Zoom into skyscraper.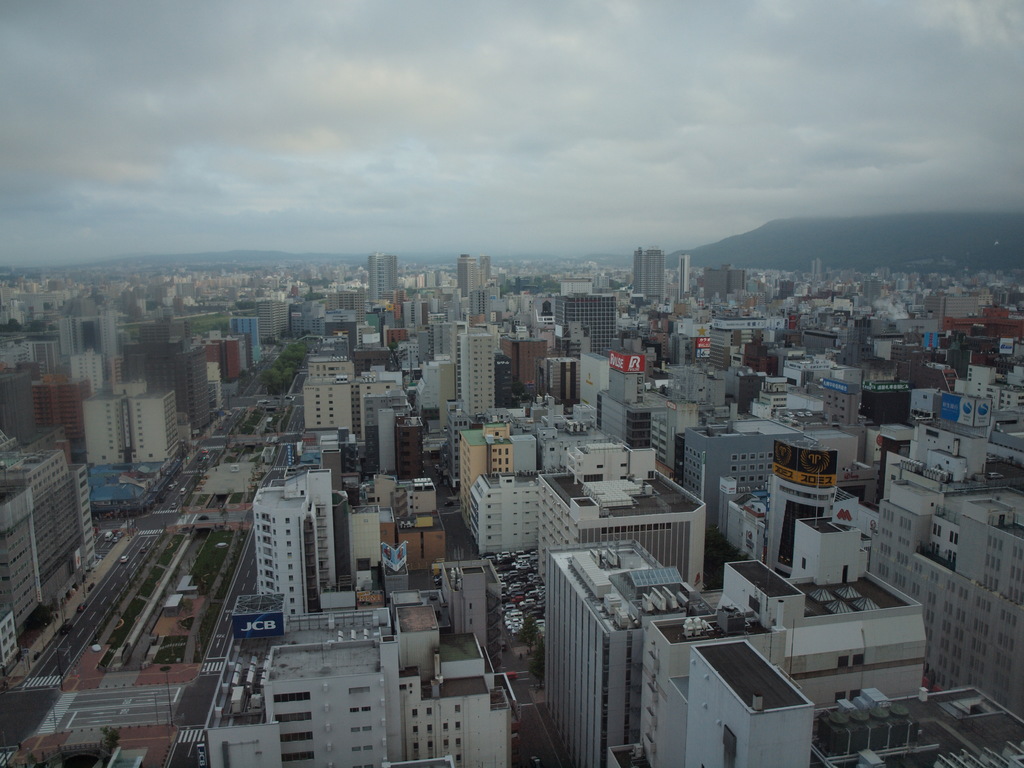
Zoom target: region(636, 376, 721, 473).
